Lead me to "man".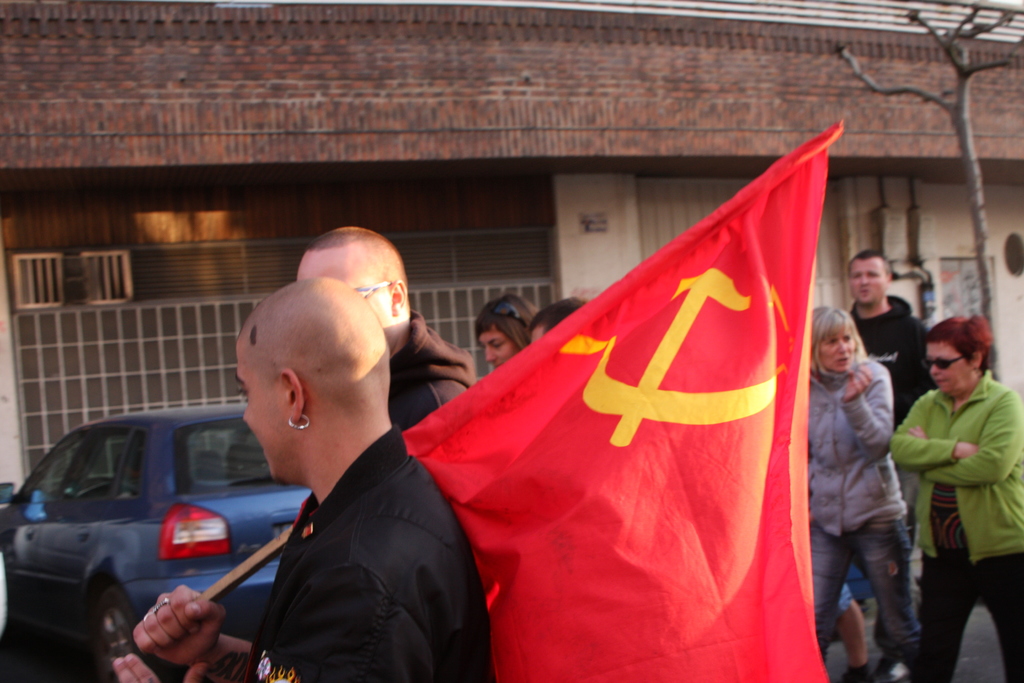
Lead to l=300, t=219, r=474, b=434.
